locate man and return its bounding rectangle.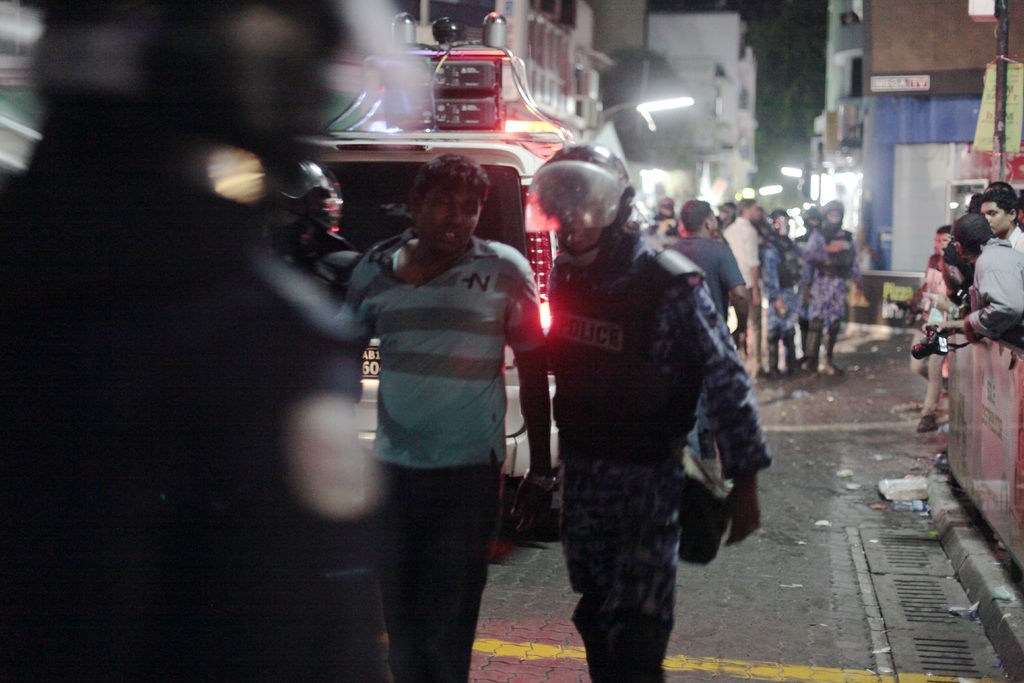
l=342, t=152, r=551, b=682.
